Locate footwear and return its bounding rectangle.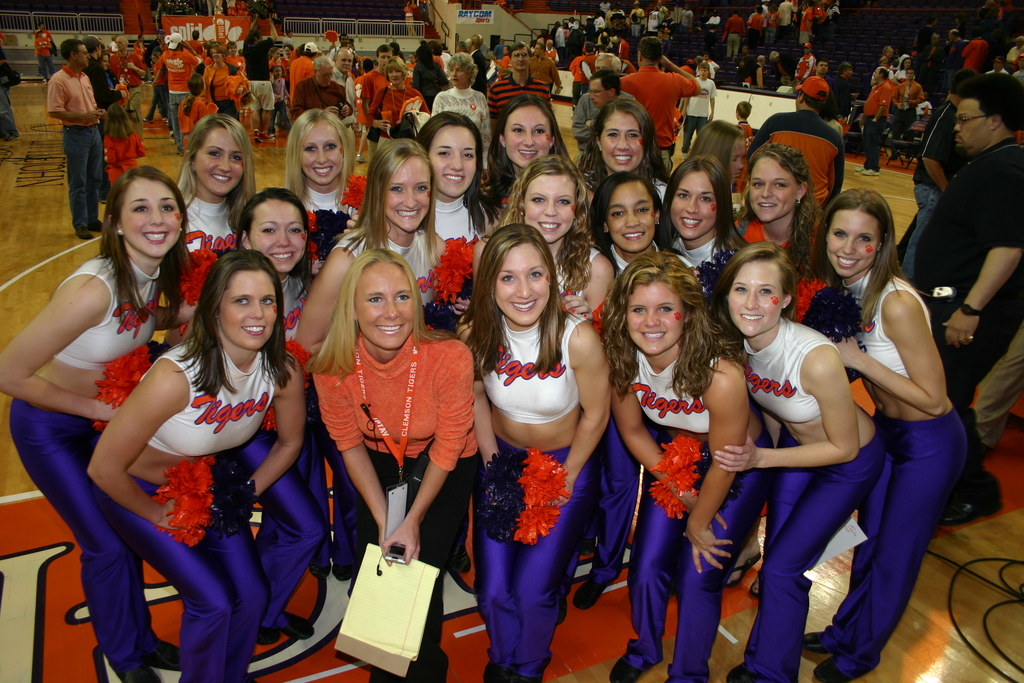
region(259, 627, 281, 641).
